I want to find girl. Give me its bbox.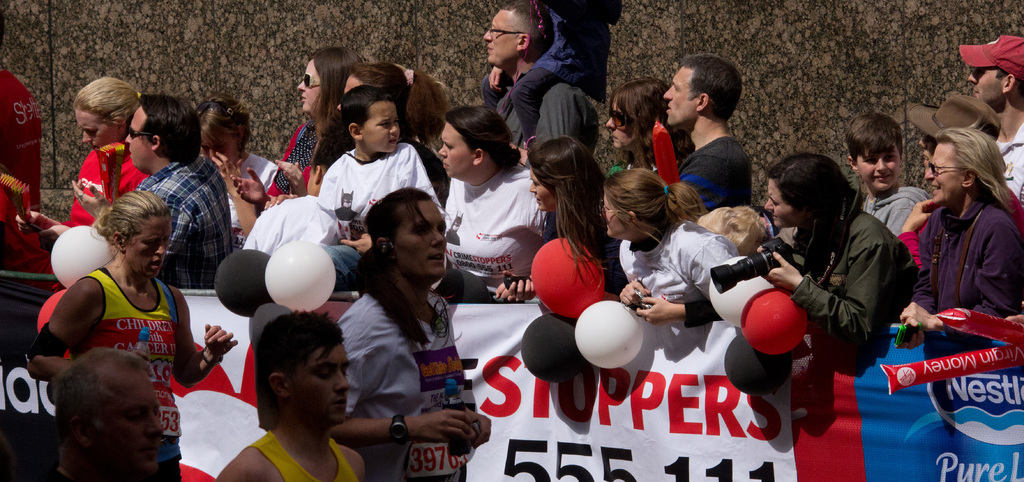
region(225, 40, 357, 215).
